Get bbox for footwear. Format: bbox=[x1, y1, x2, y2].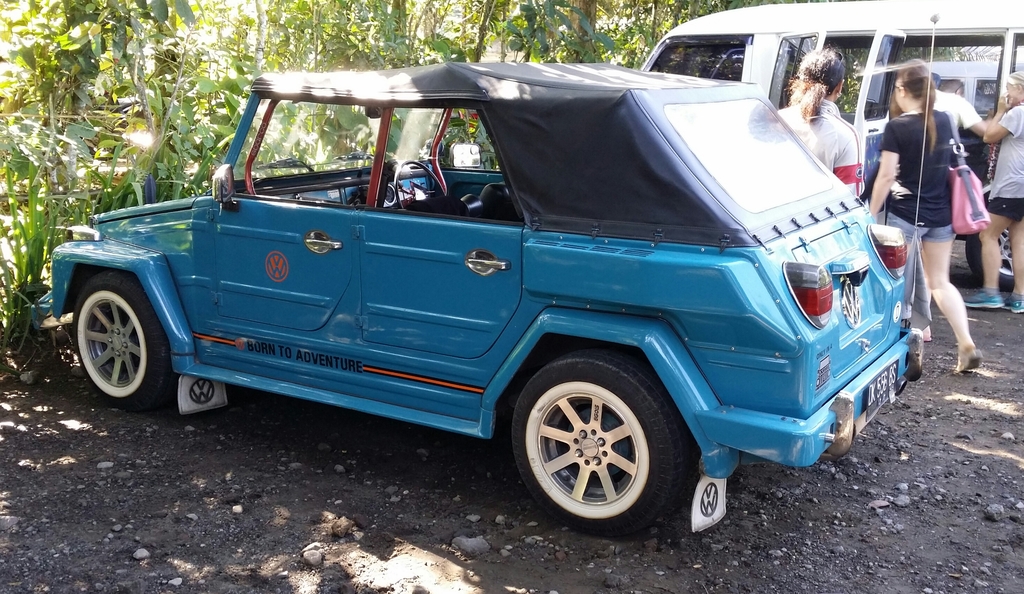
bbox=[1005, 291, 1023, 312].
